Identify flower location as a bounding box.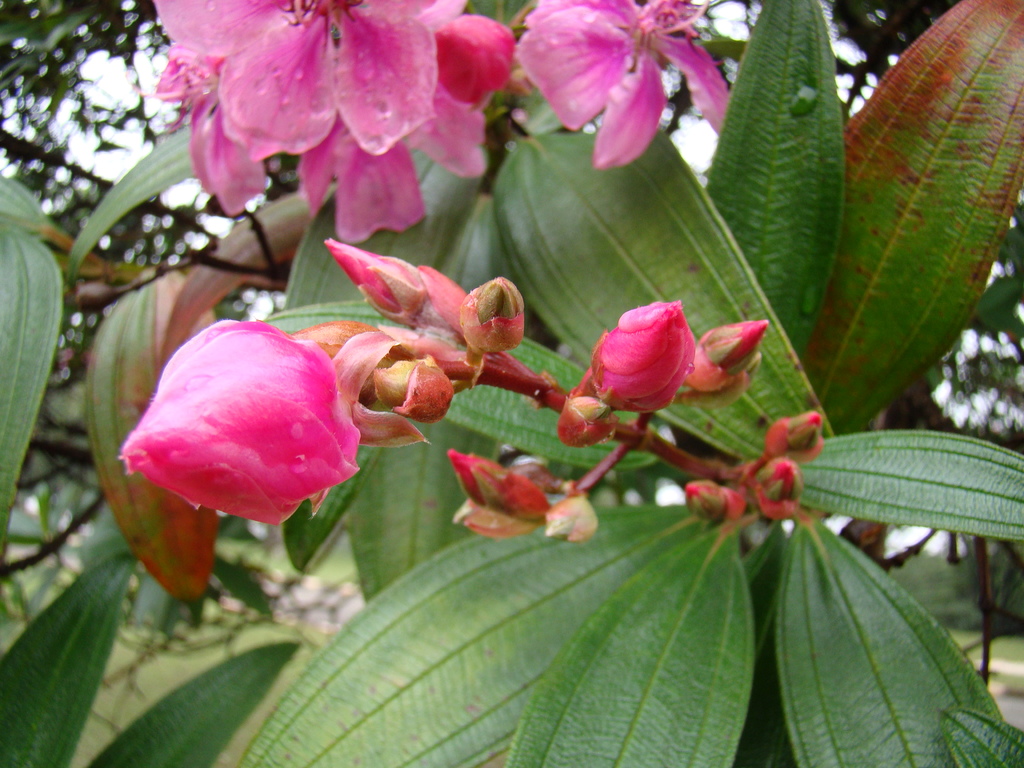
367, 356, 454, 426.
